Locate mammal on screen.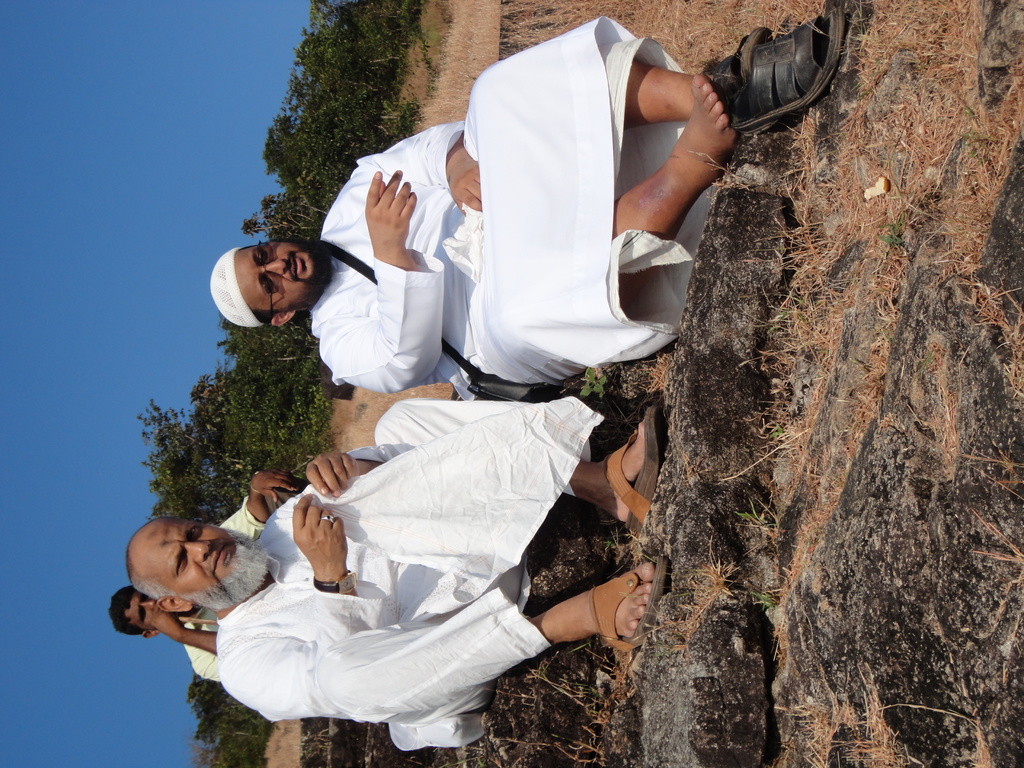
On screen at bbox=(107, 468, 313, 689).
